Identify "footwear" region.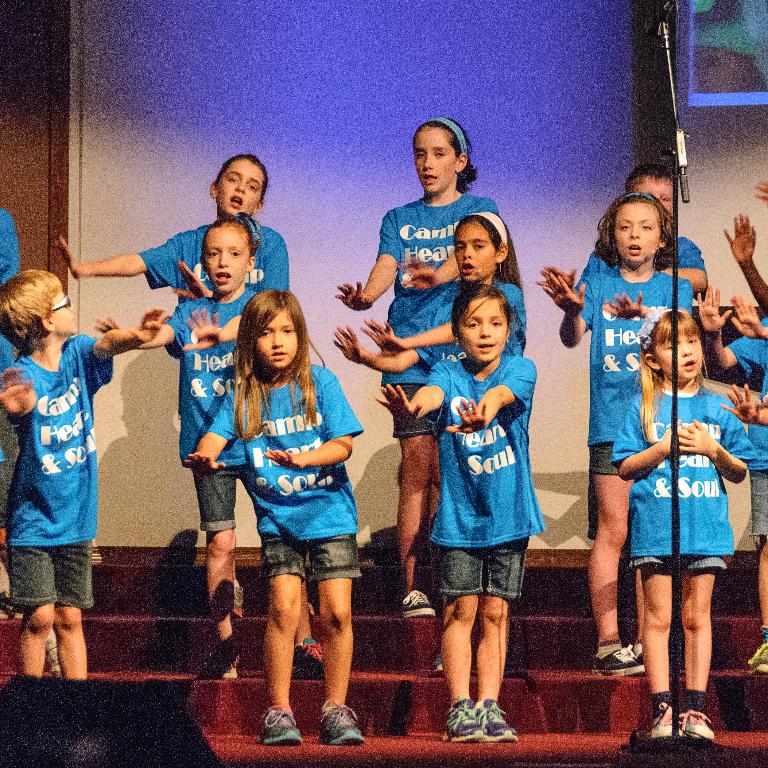
Region: box(394, 580, 437, 621).
